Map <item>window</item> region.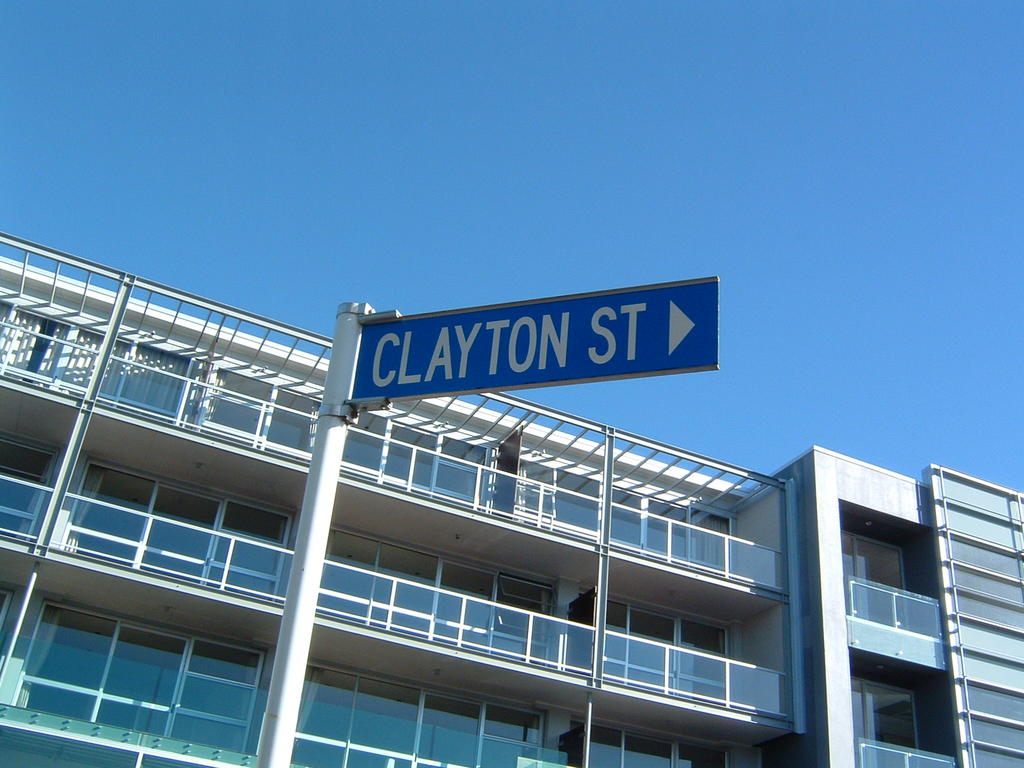
Mapped to (61,456,294,602).
